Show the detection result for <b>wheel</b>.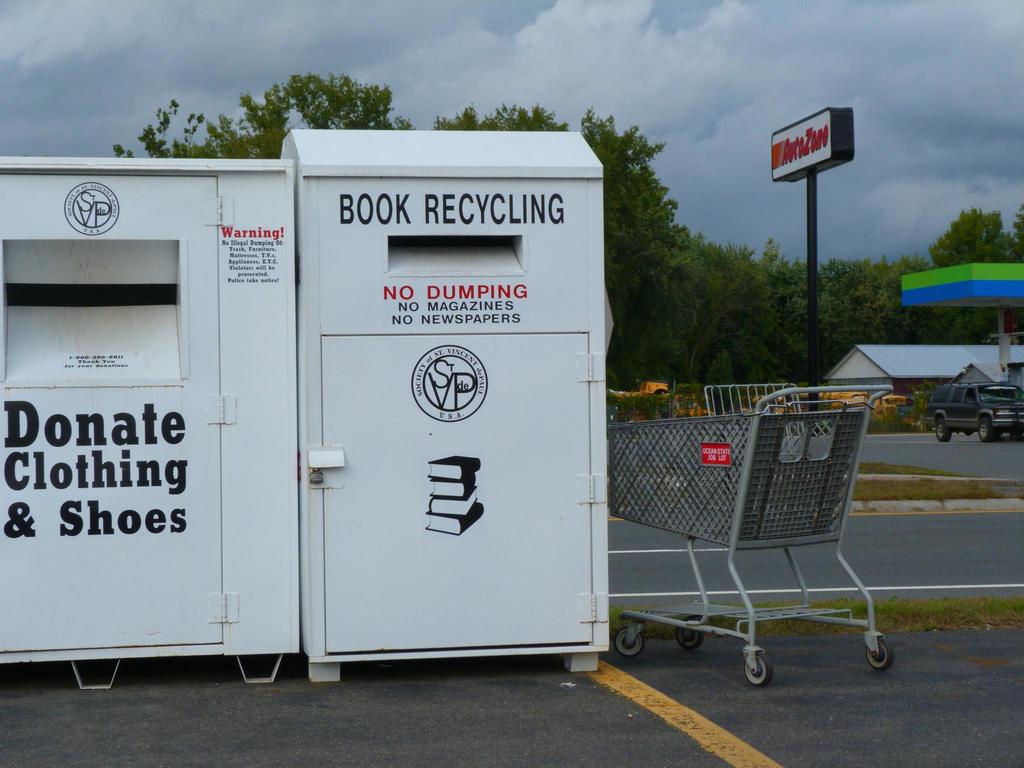
crop(676, 613, 712, 650).
